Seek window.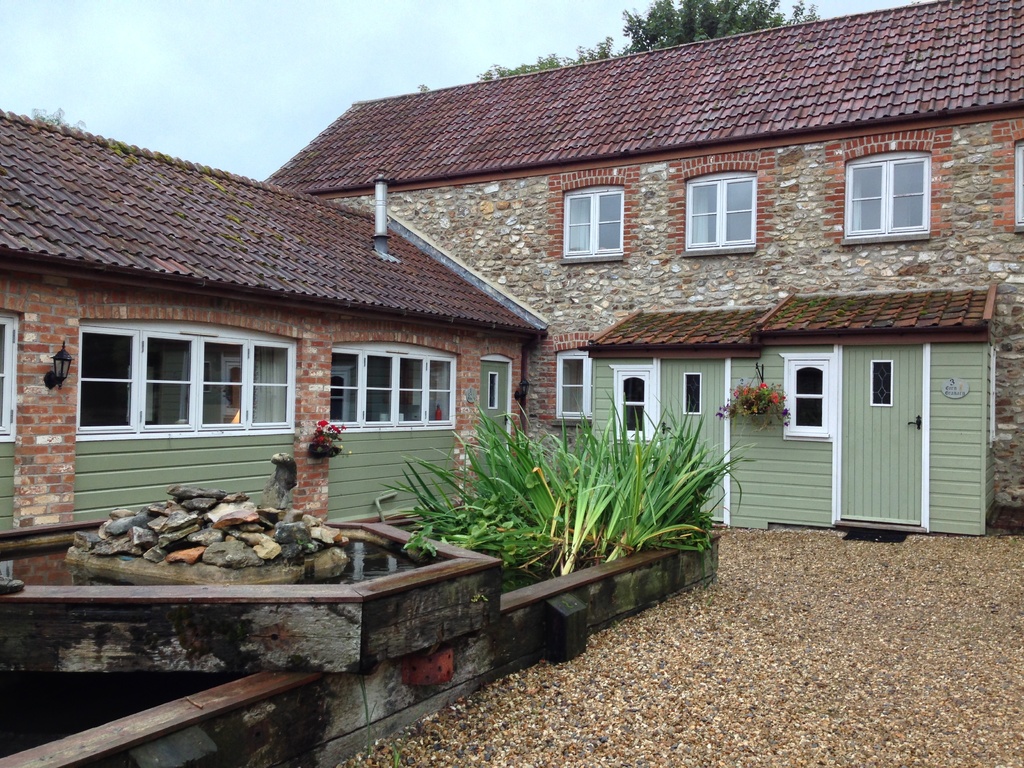
616:365:662:445.
